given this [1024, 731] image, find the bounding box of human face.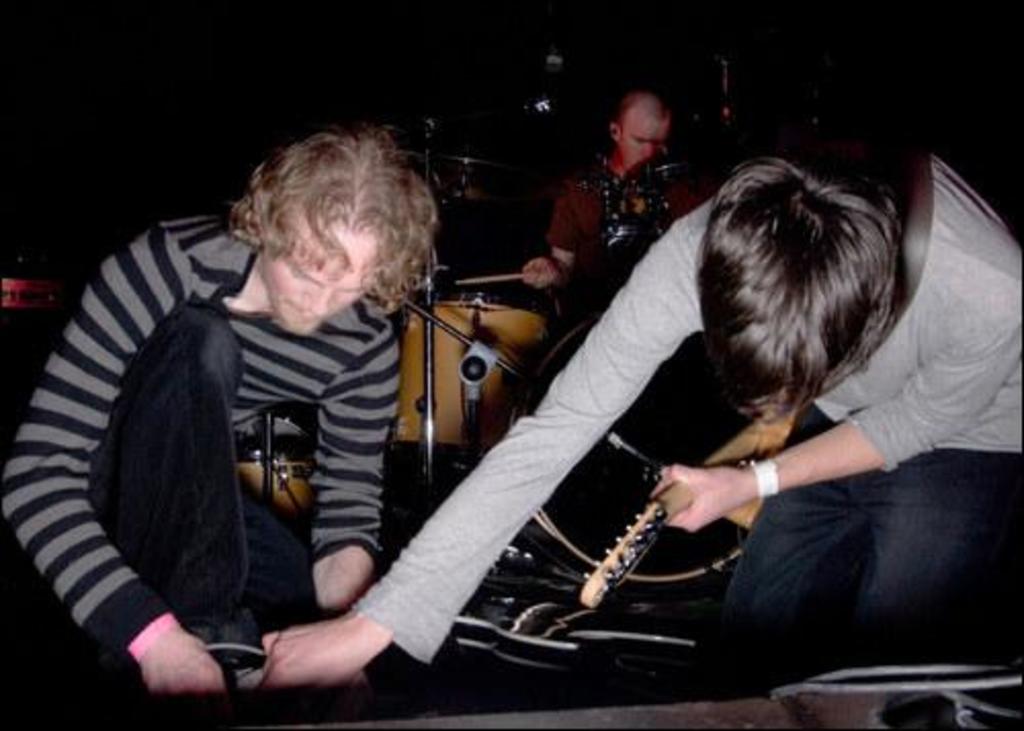
l=258, t=225, r=379, b=336.
